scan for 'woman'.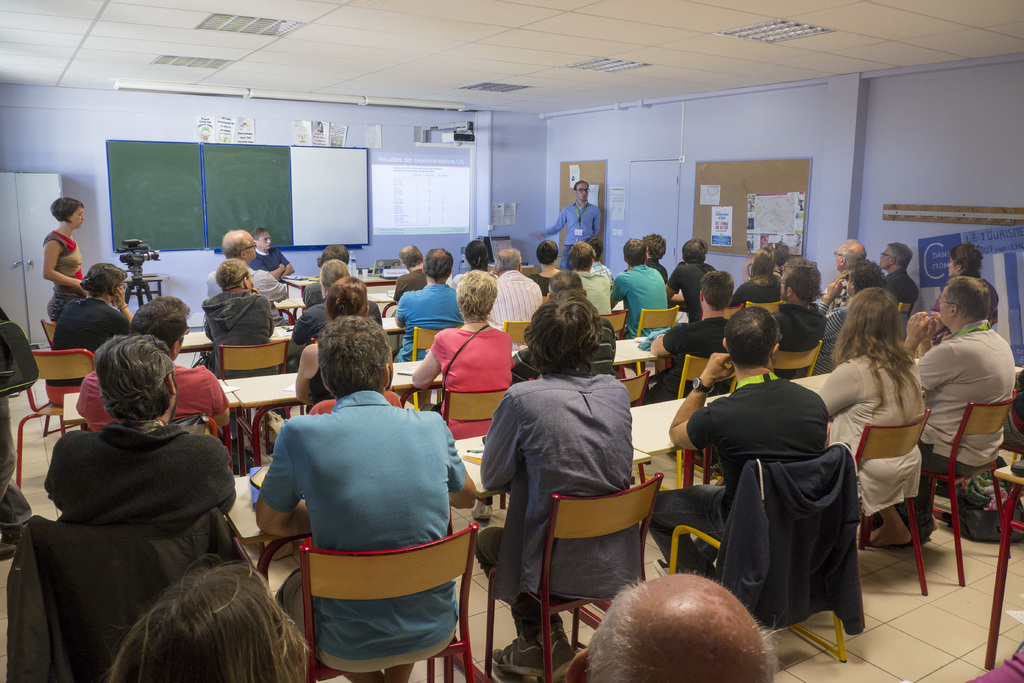
Scan result: bbox=[205, 260, 290, 376].
